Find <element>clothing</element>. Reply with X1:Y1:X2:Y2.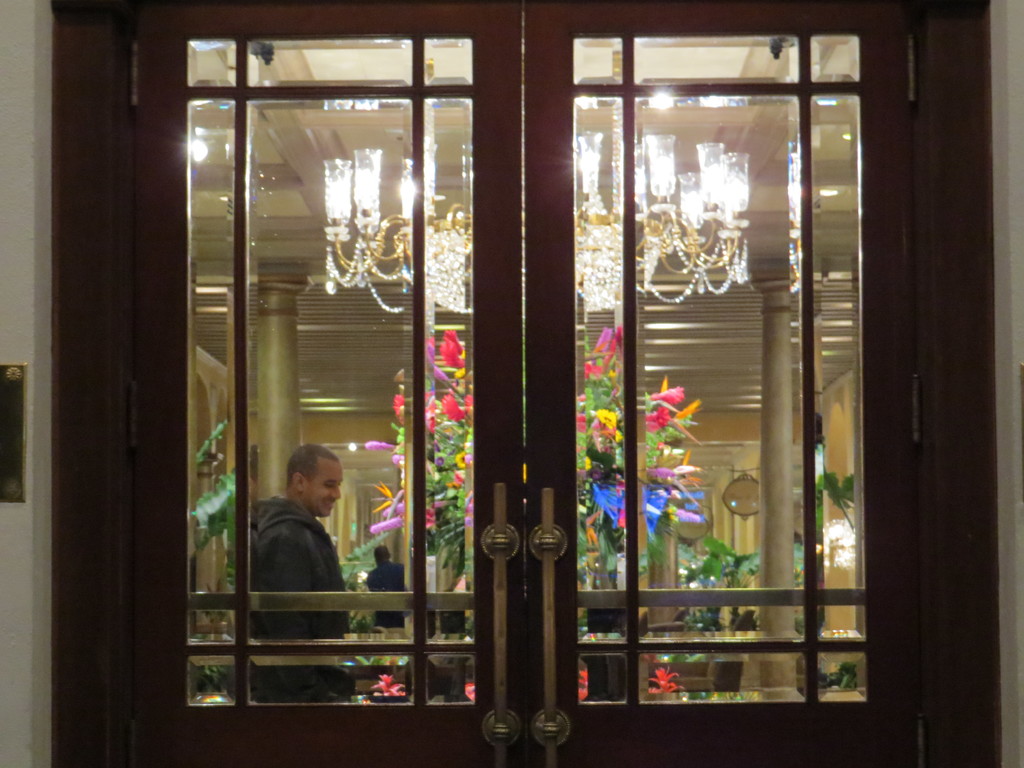
243:491:342:632.
